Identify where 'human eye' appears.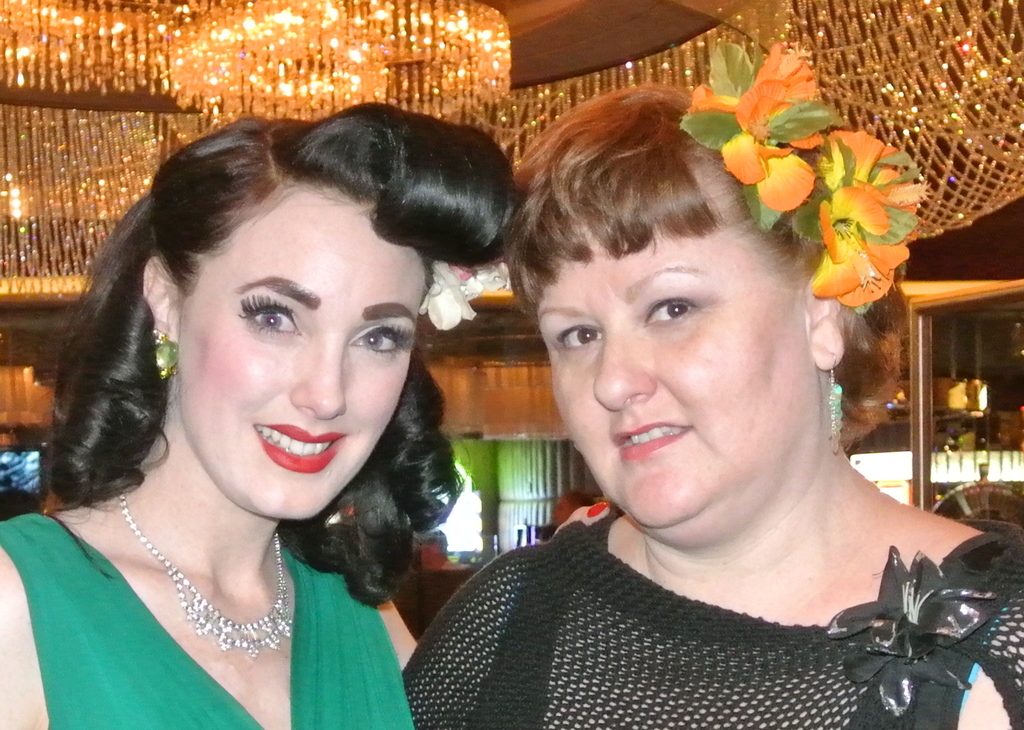
Appears at BBox(640, 282, 740, 347).
